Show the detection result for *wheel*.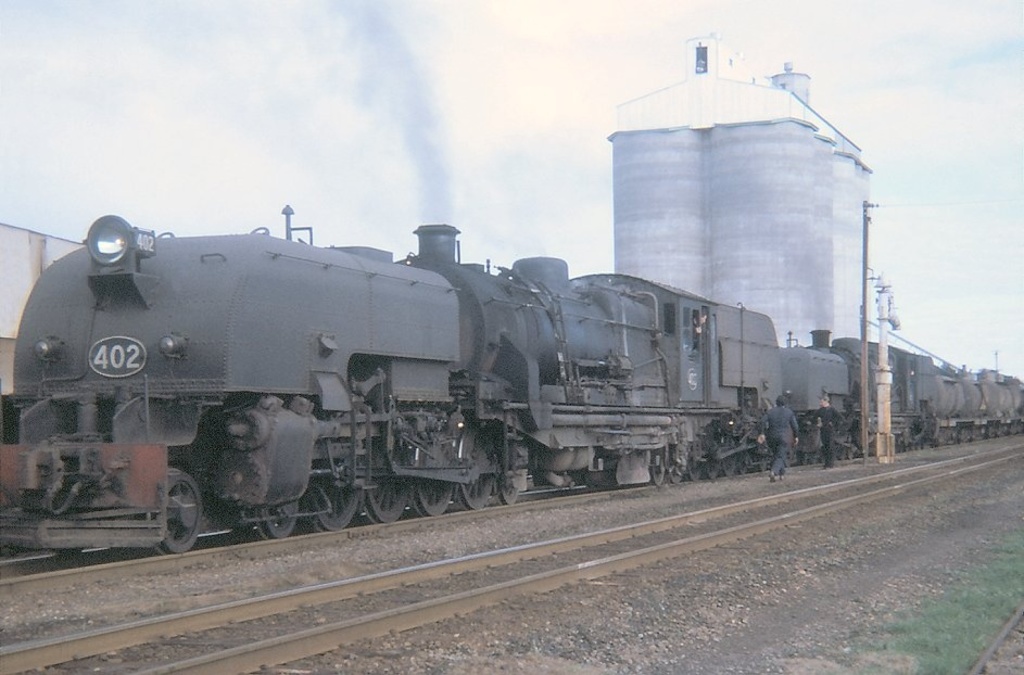
box(306, 482, 358, 531).
